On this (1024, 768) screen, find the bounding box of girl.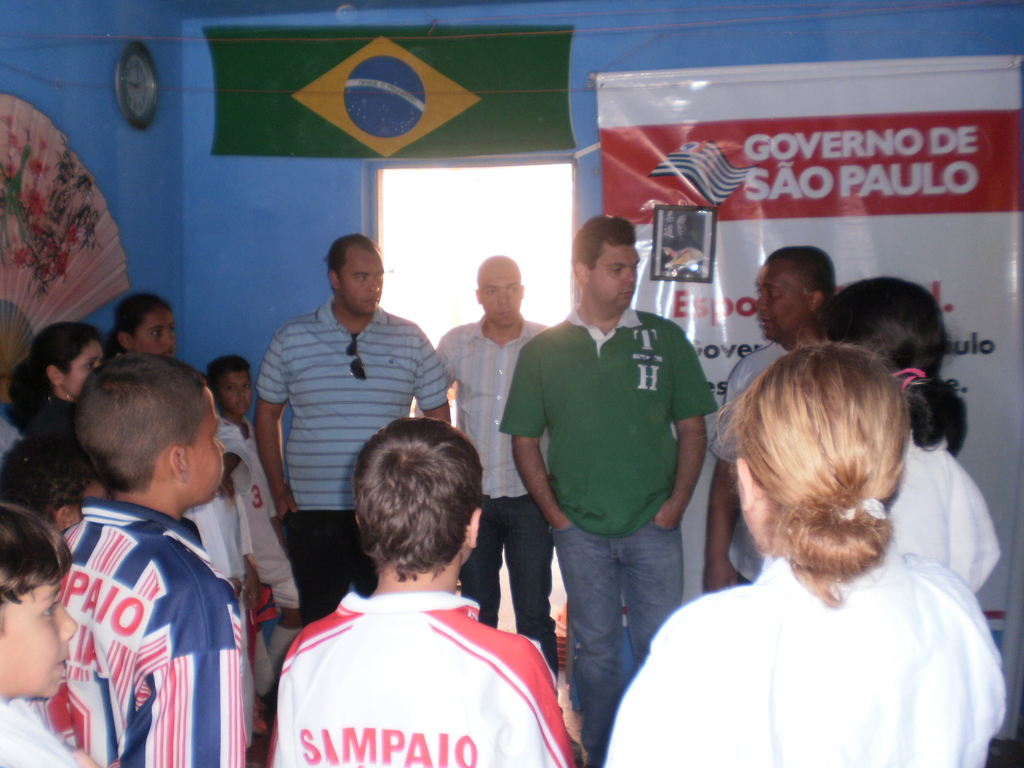
Bounding box: bbox=(602, 337, 1006, 767).
